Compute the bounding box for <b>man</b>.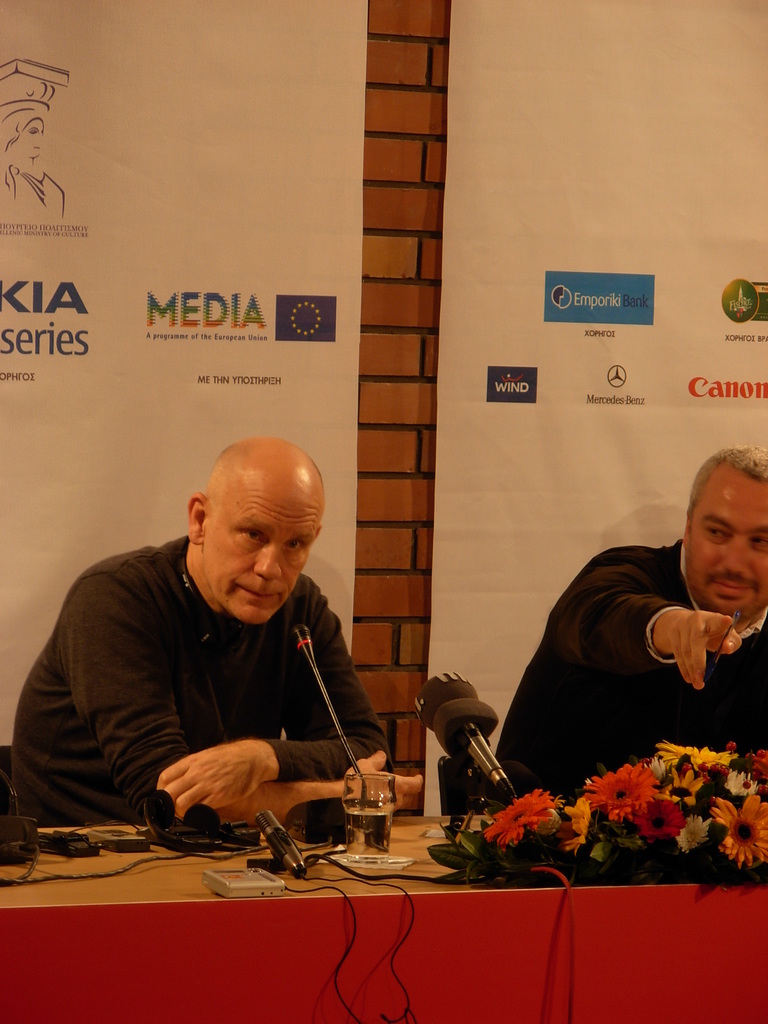
select_region(0, 436, 392, 865).
